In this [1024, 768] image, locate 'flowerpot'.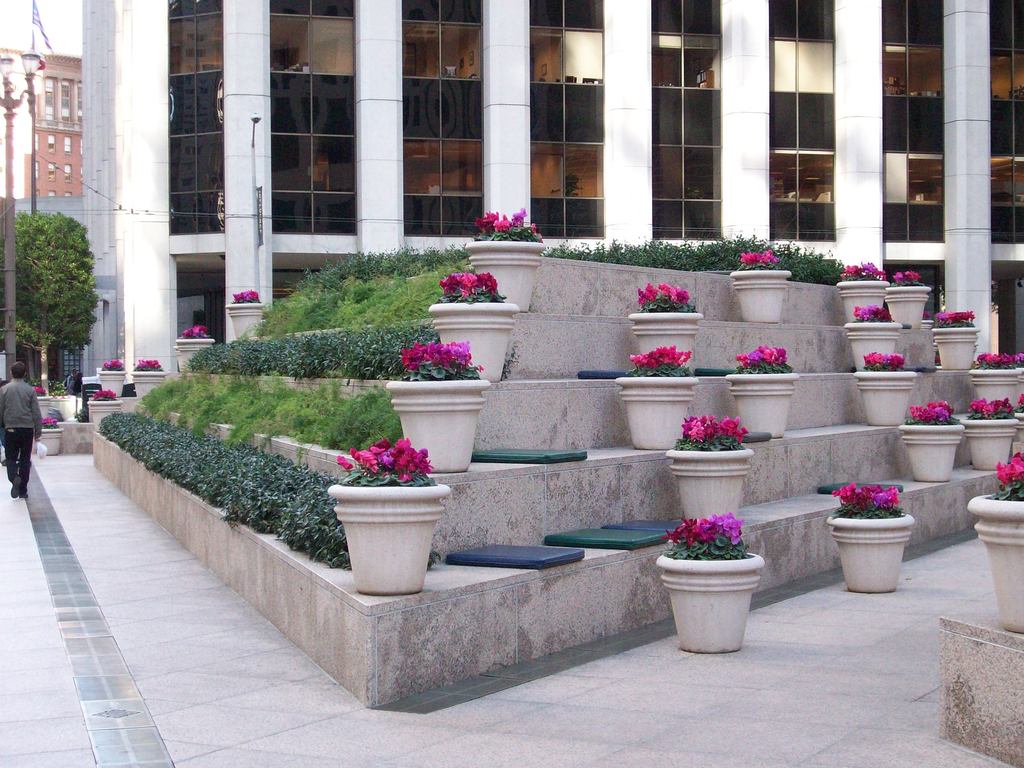
Bounding box: [x1=965, y1=491, x2=1023, y2=634].
